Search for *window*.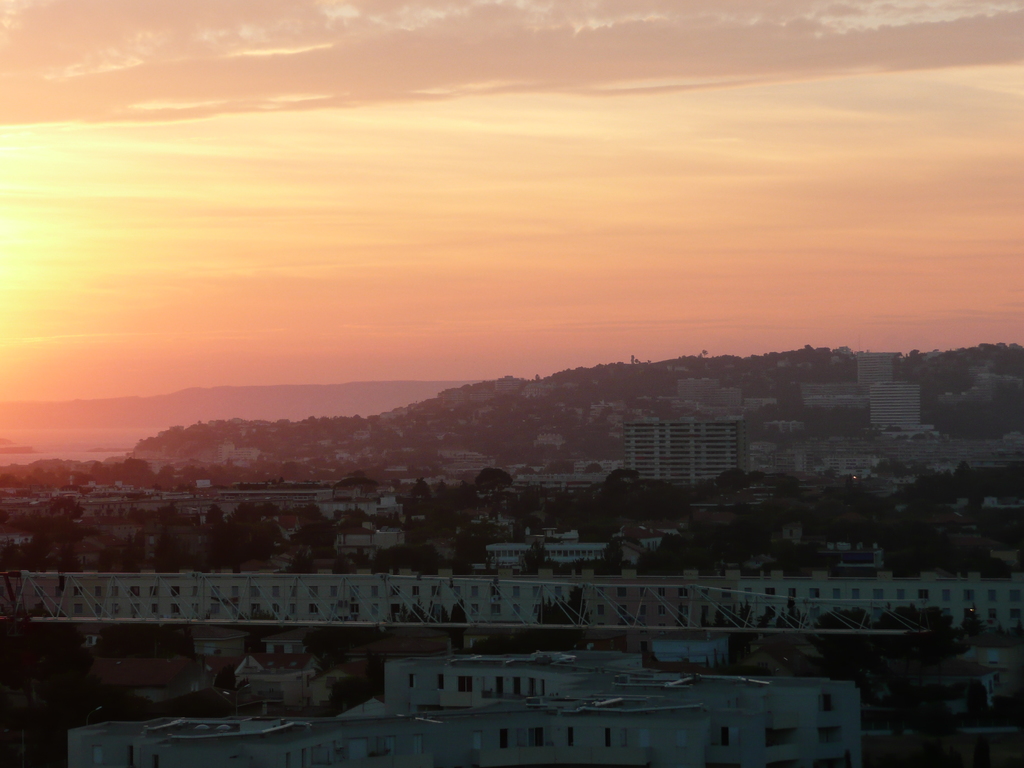
Found at {"x1": 529, "y1": 726, "x2": 545, "y2": 749}.
